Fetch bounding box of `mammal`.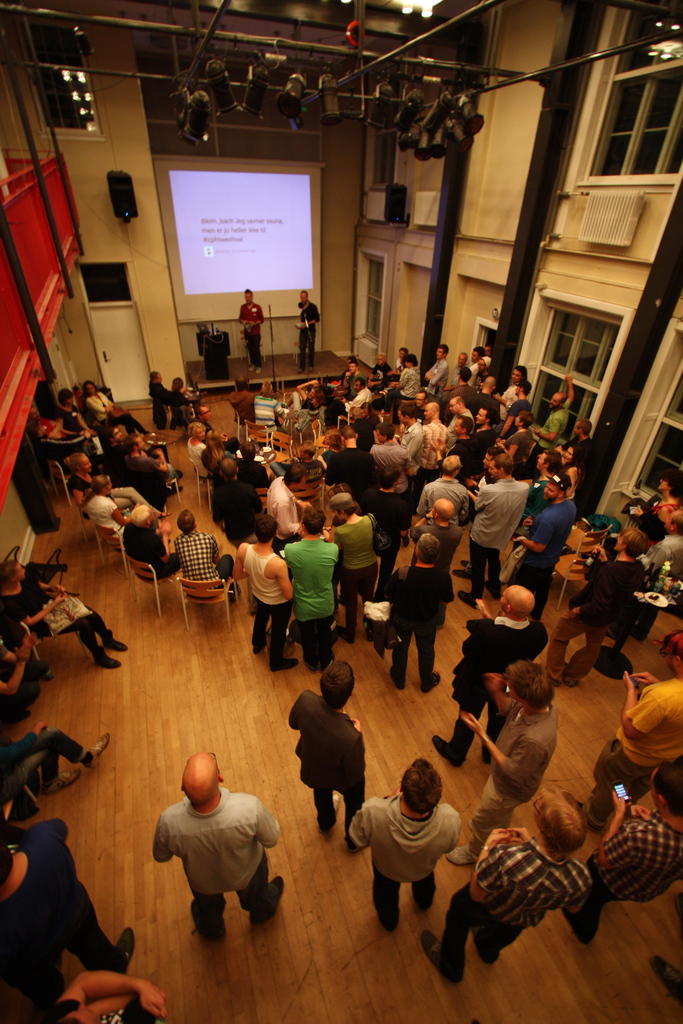
Bbox: select_region(0, 810, 131, 1014).
